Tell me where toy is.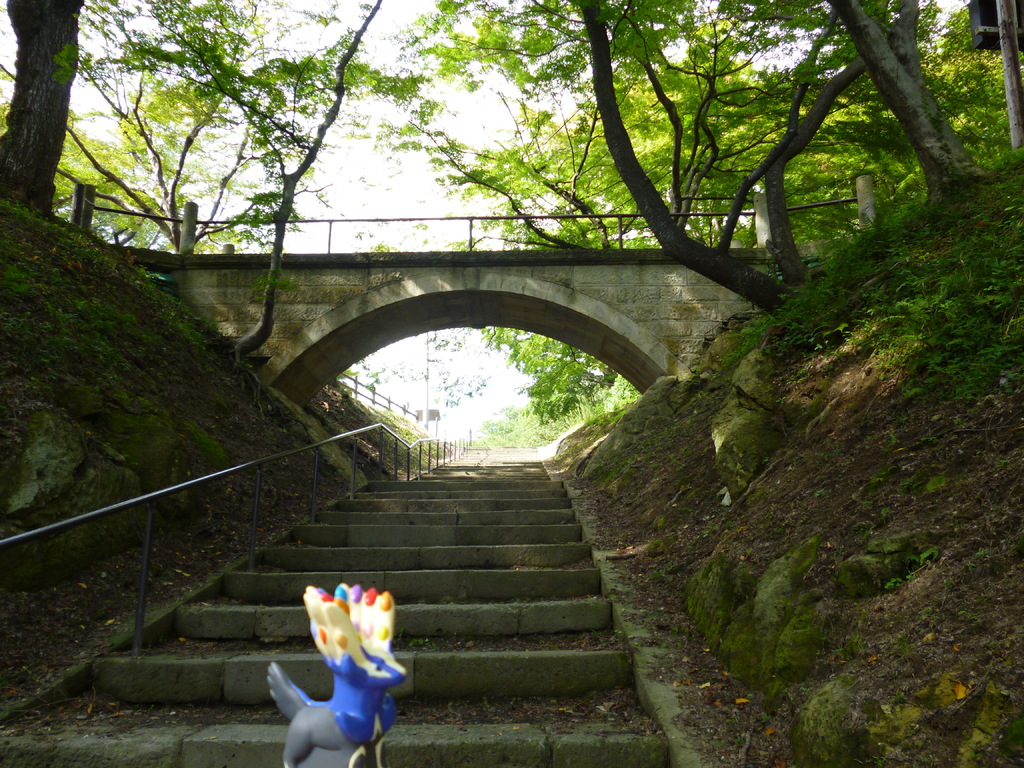
toy is at 262, 575, 404, 752.
